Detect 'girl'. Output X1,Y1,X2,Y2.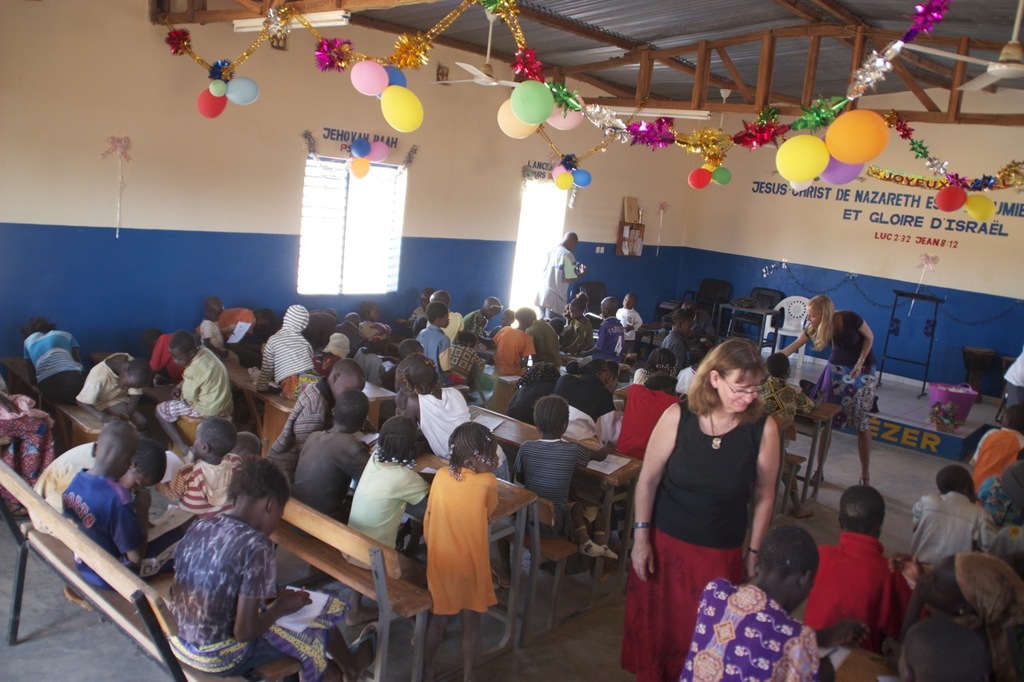
21,313,86,404.
